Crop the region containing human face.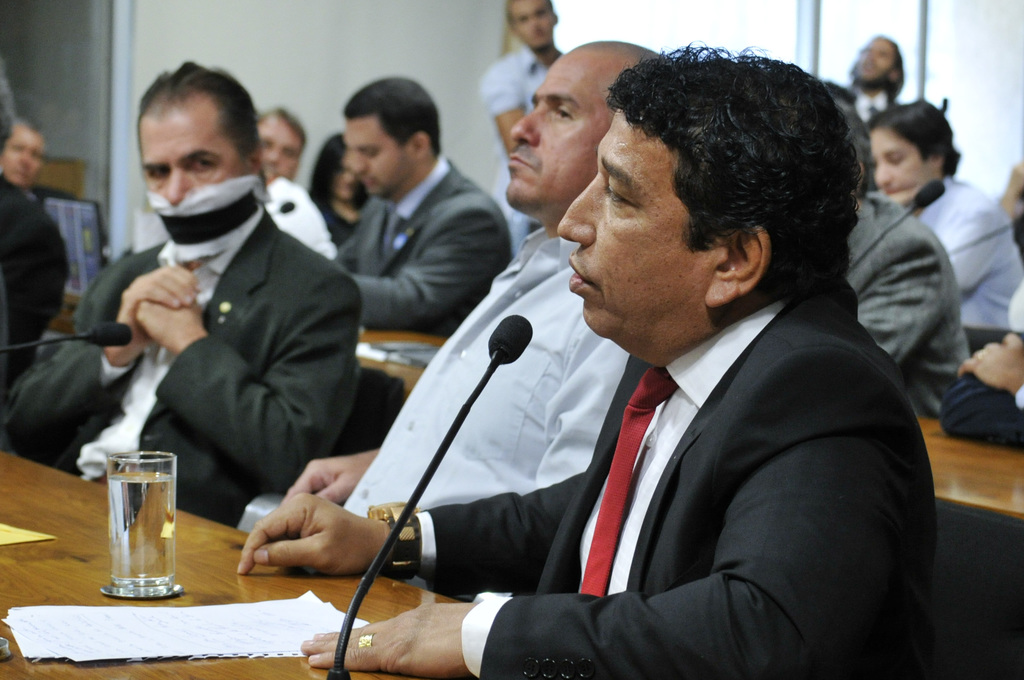
Crop region: left=558, top=110, right=701, bottom=341.
